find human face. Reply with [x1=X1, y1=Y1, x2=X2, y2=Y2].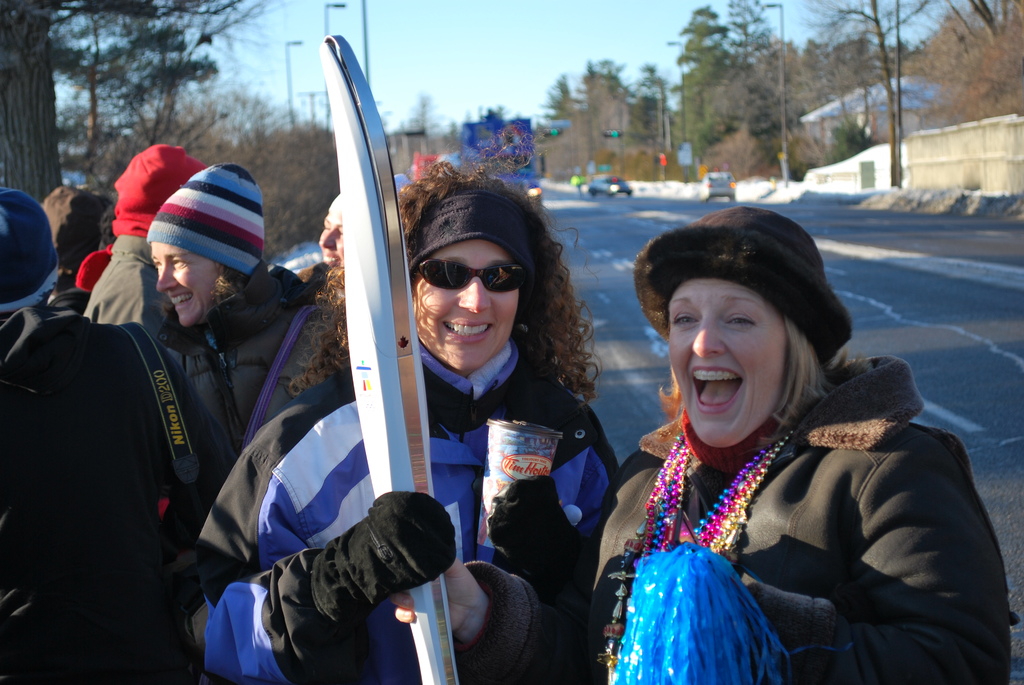
[x1=668, y1=280, x2=787, y2=446].
